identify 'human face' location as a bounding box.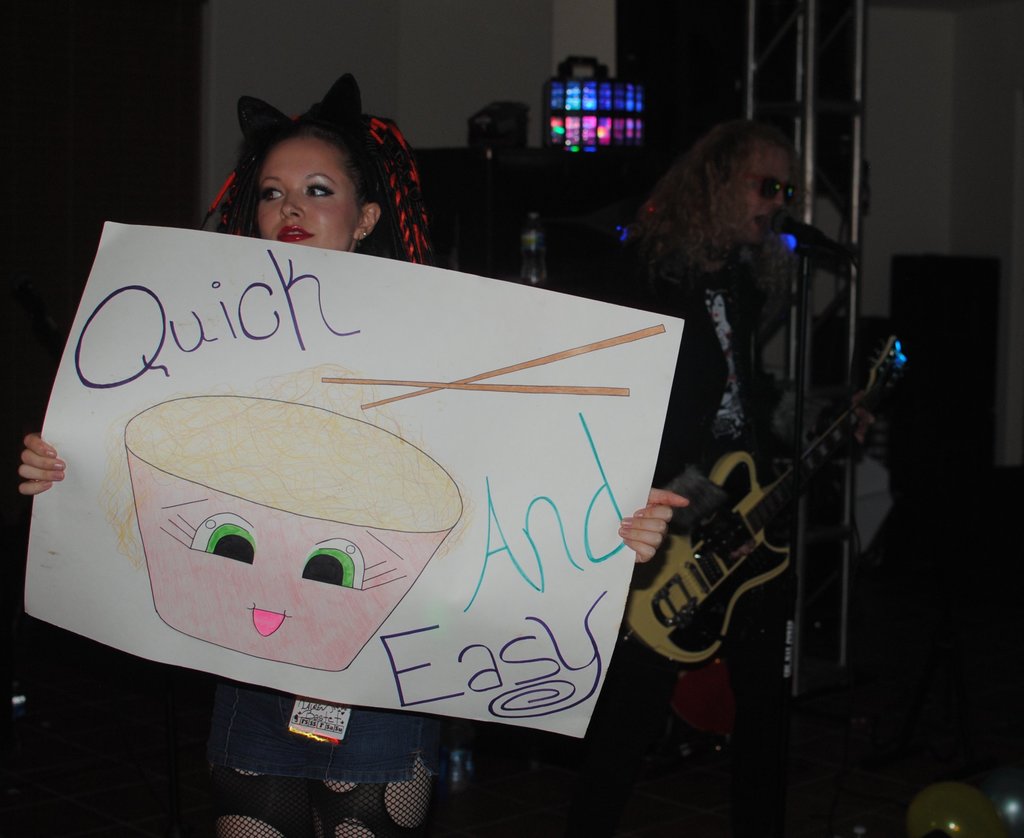
left=252, top=140, right=360, bottom=256.
